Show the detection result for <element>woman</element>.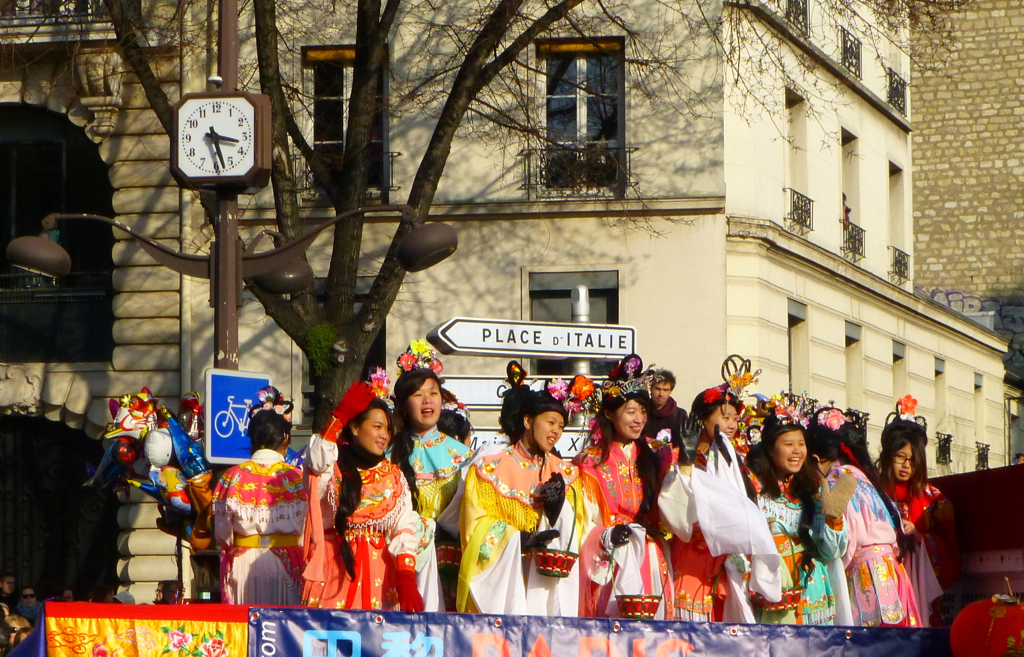
select_region(856, 388, 966, 641).
